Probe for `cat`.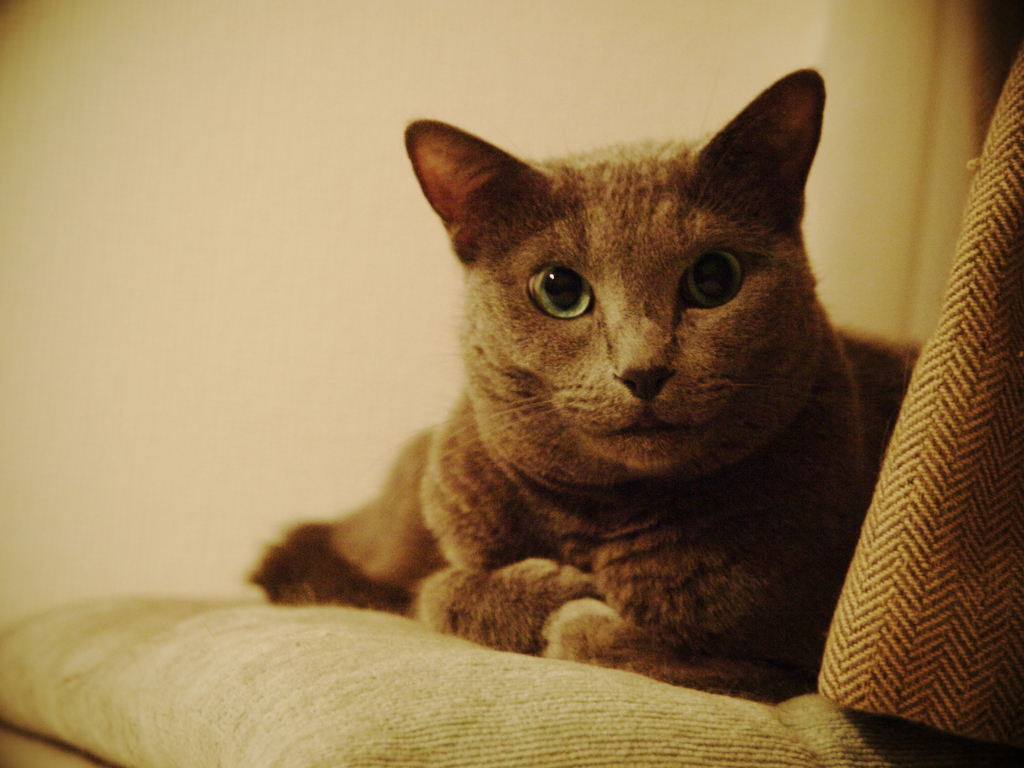
Probe result: locate(241, 62, 870, 666).
